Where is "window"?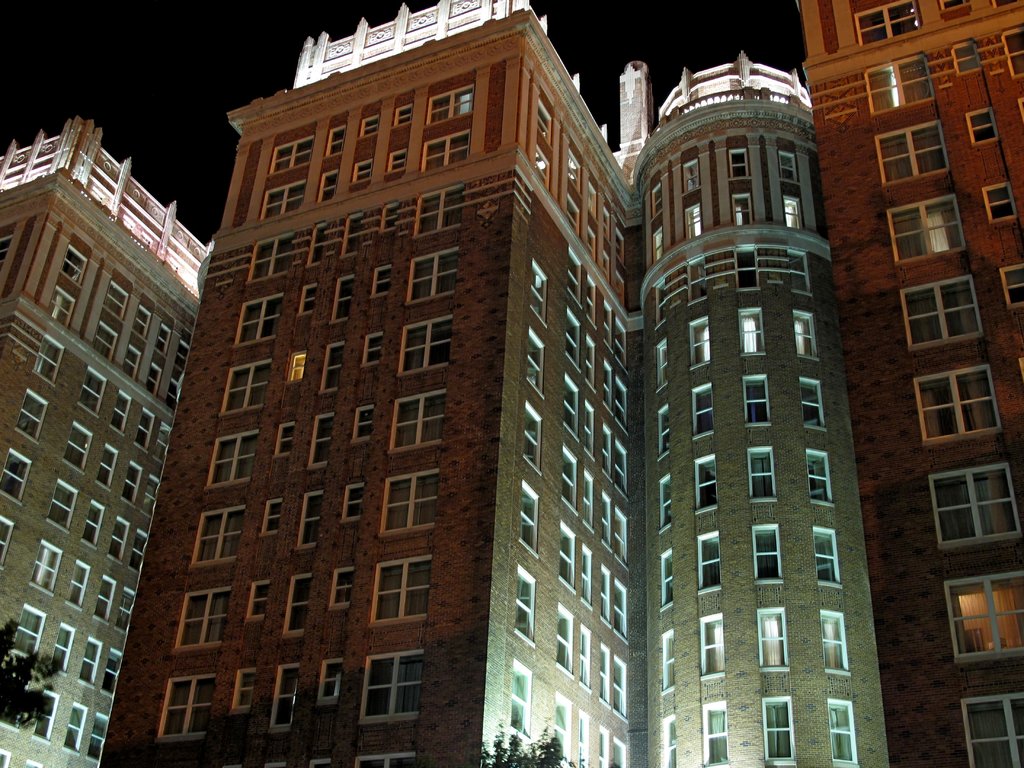
bbox=[290, 351, 311, 387].
